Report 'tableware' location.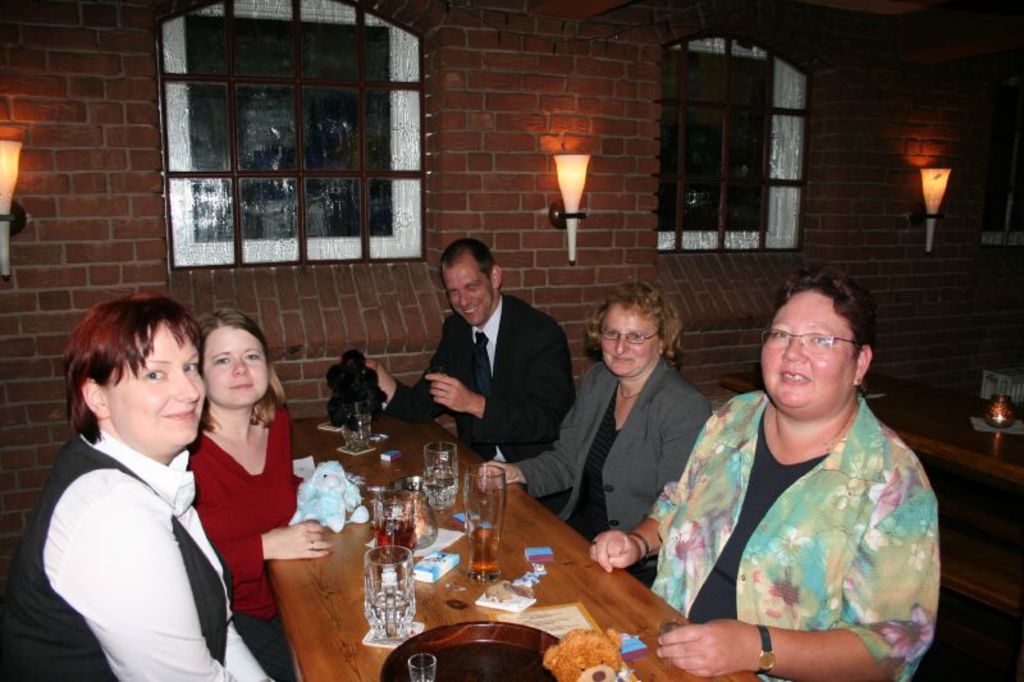
Report: (x1=406, y1=651, x2=435, y2=681).
